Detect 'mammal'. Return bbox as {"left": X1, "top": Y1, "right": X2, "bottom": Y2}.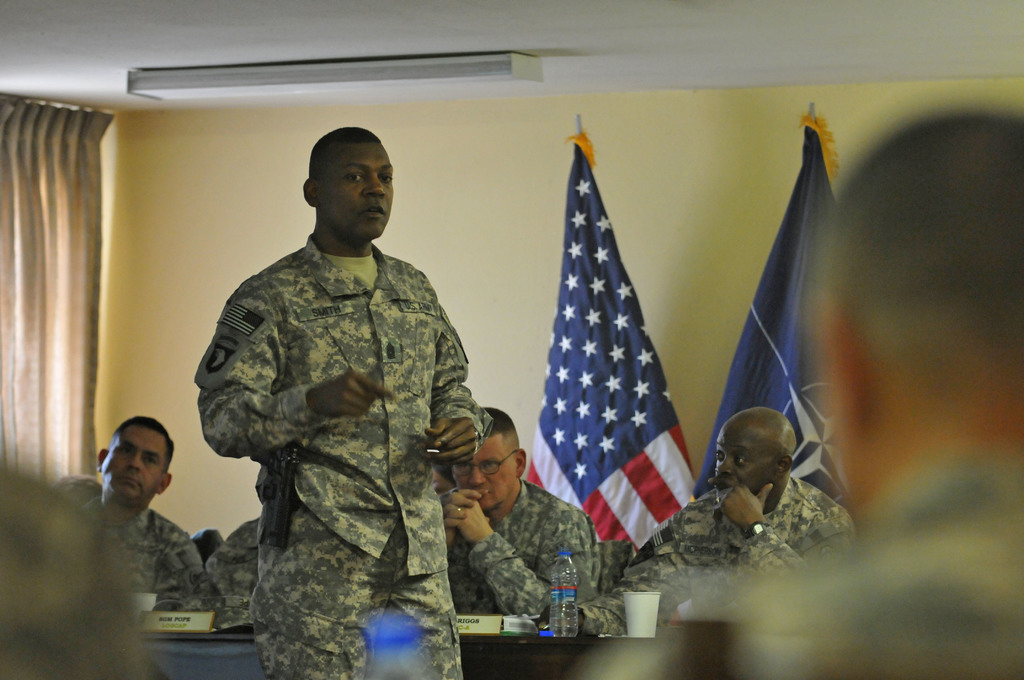
{"left": 547, "top": 407, "right": 858, "bottom": 633}.
